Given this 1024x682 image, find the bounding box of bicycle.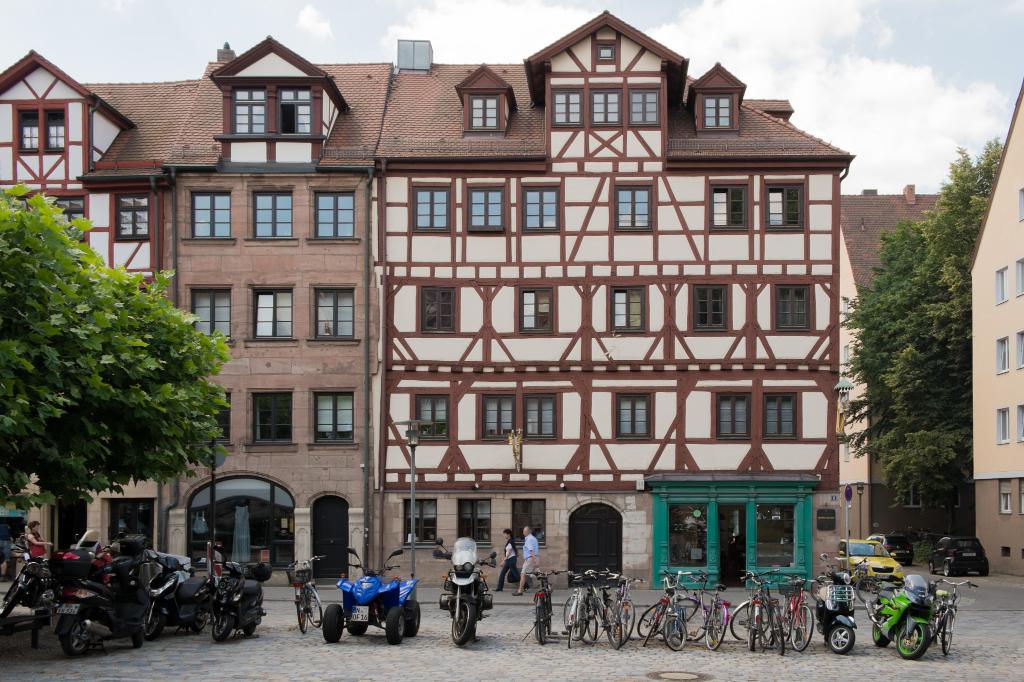
285, 550, 328, 635.
